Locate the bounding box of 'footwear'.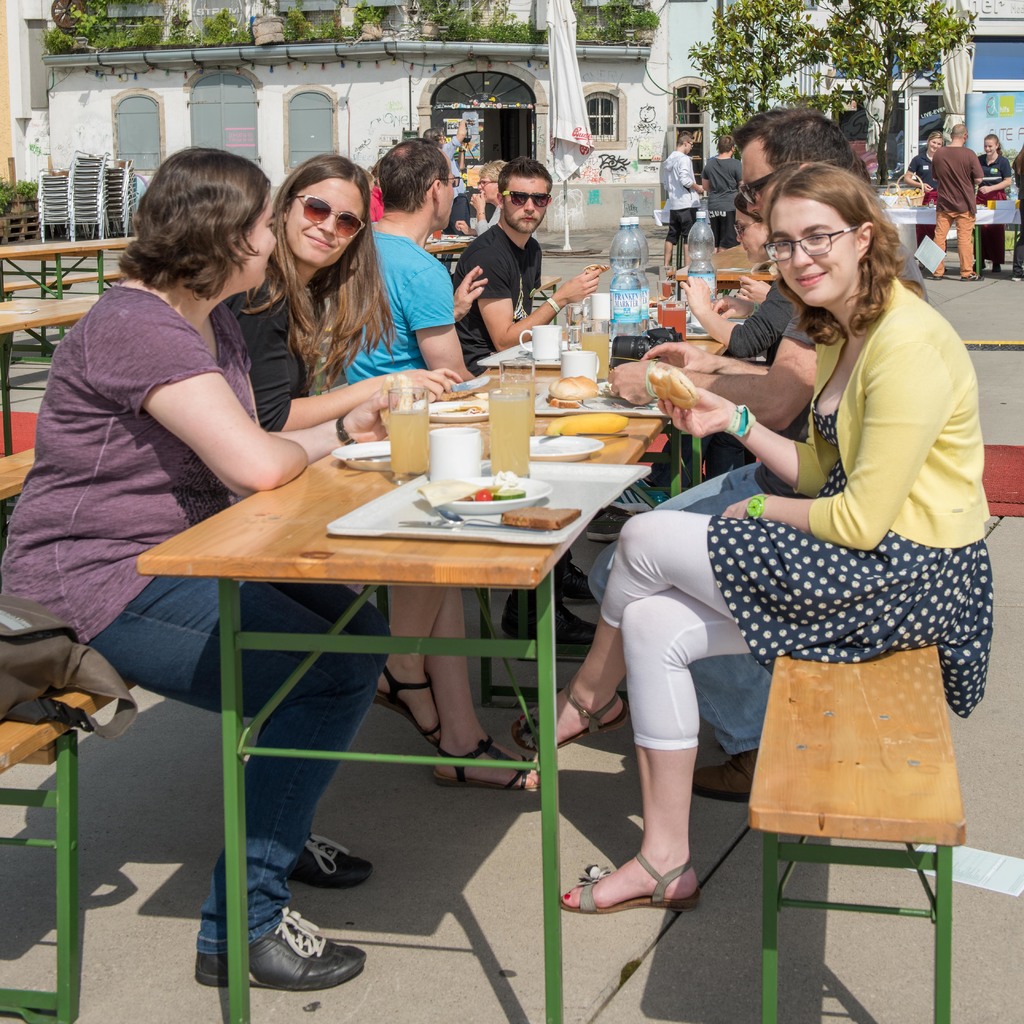
Bounding box: bbox=(529, 554, 600, 603).
